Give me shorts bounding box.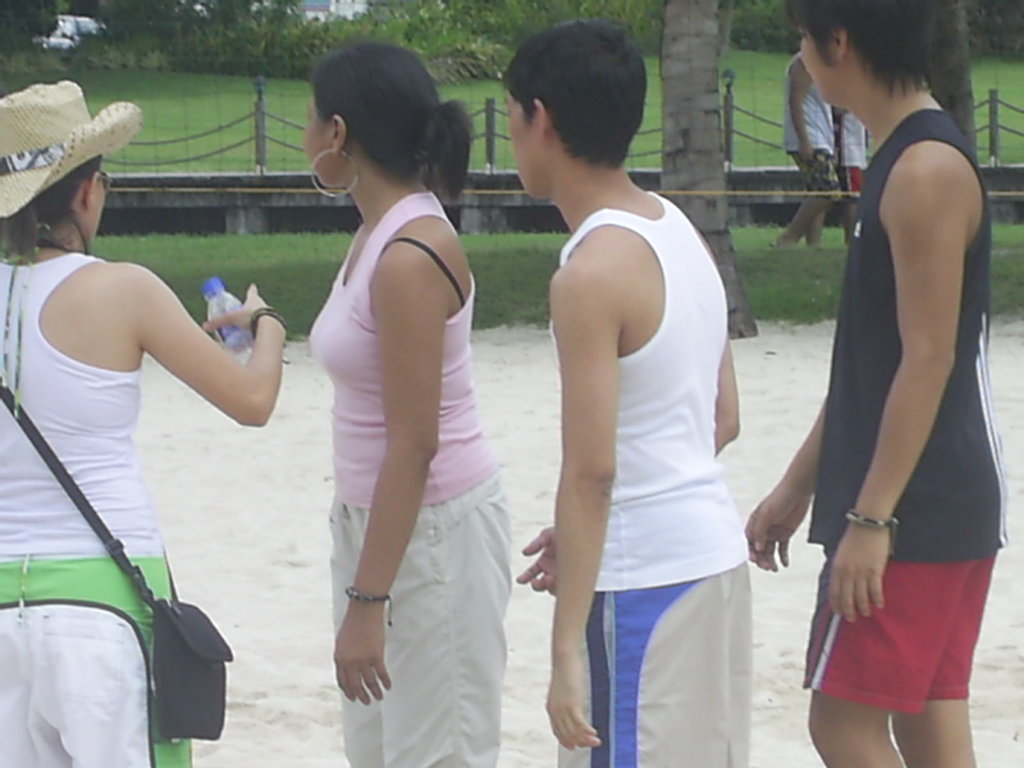
rect(838, 164, 860, 202).
